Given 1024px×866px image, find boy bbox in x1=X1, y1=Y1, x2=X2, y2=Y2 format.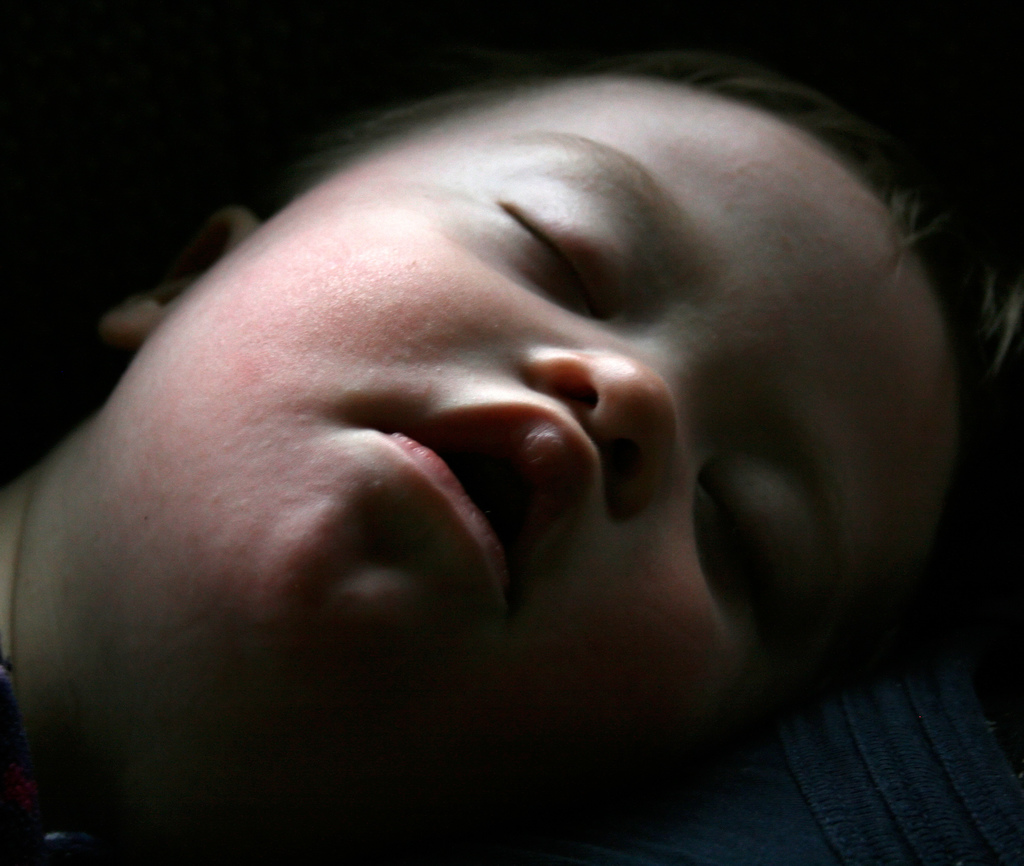
x1=0, y1=51, x2=1023, y2=865.
